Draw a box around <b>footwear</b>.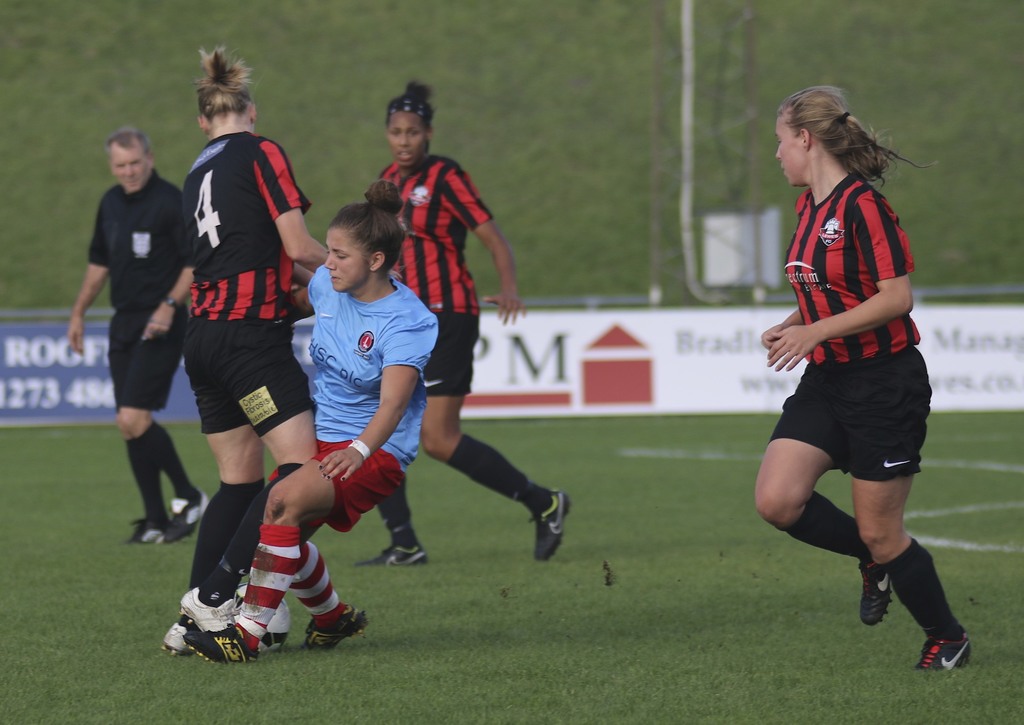
<region>161, 498, 209, 545</region>.
